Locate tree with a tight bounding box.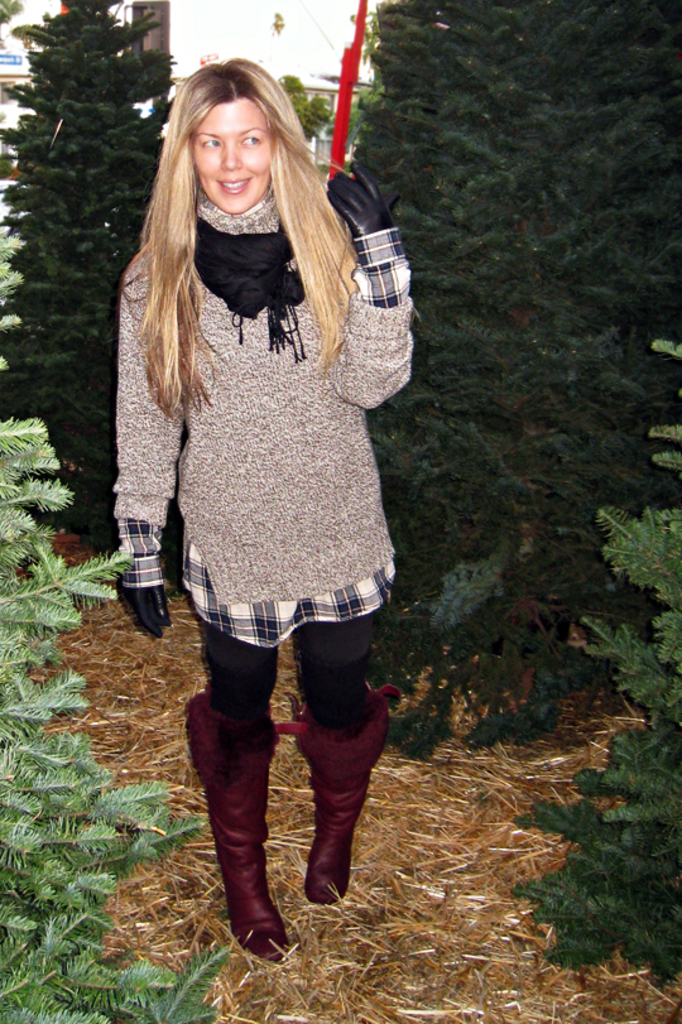
(0,0,183,542).
